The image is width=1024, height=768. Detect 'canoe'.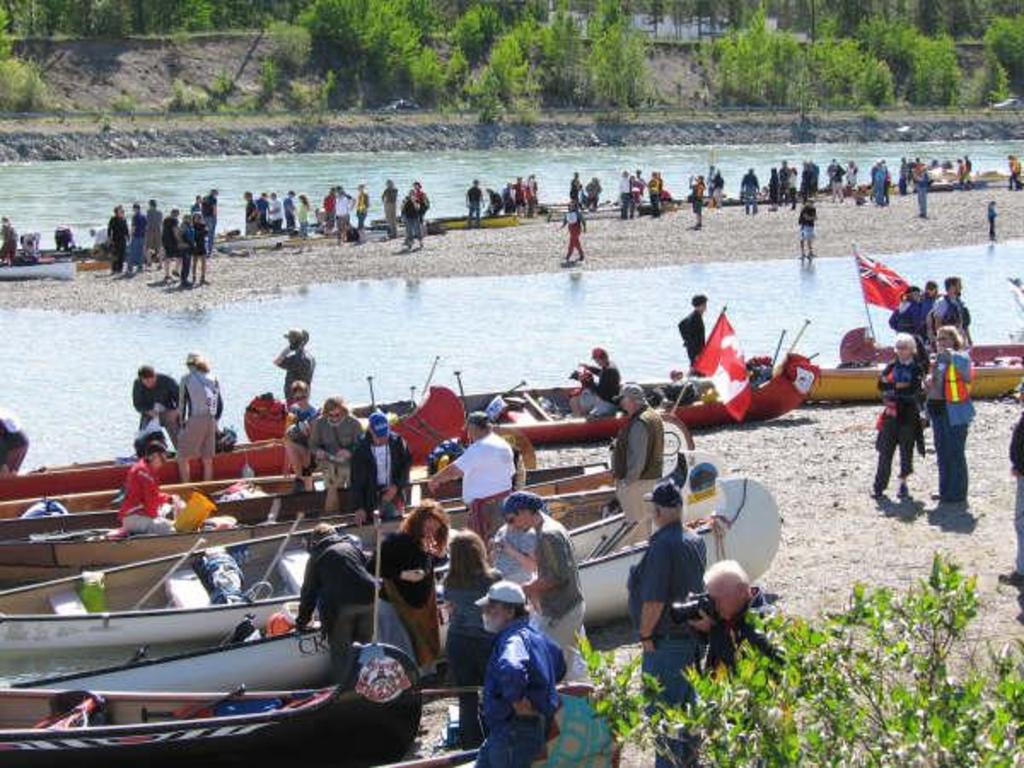
Detection: 328,348,817,451.
